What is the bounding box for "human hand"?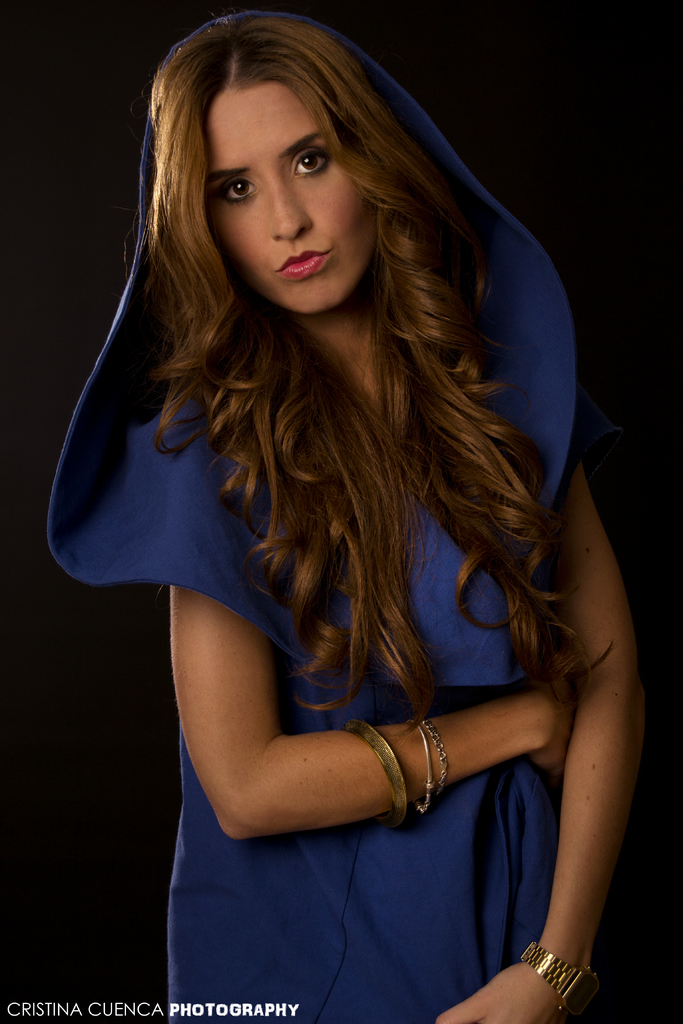
433,963,564,1023.
